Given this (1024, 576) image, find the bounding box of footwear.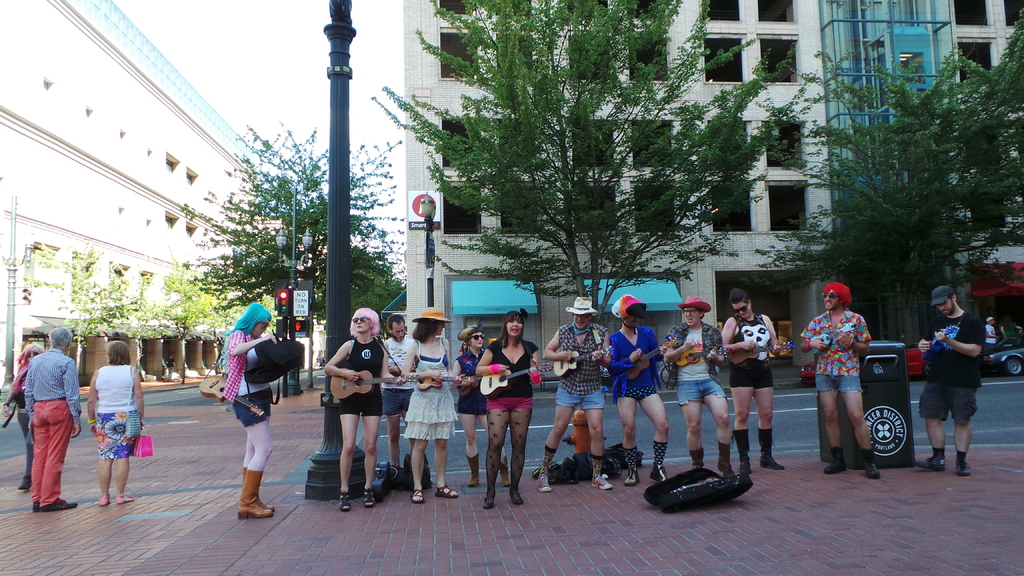
237:467:275:522.
